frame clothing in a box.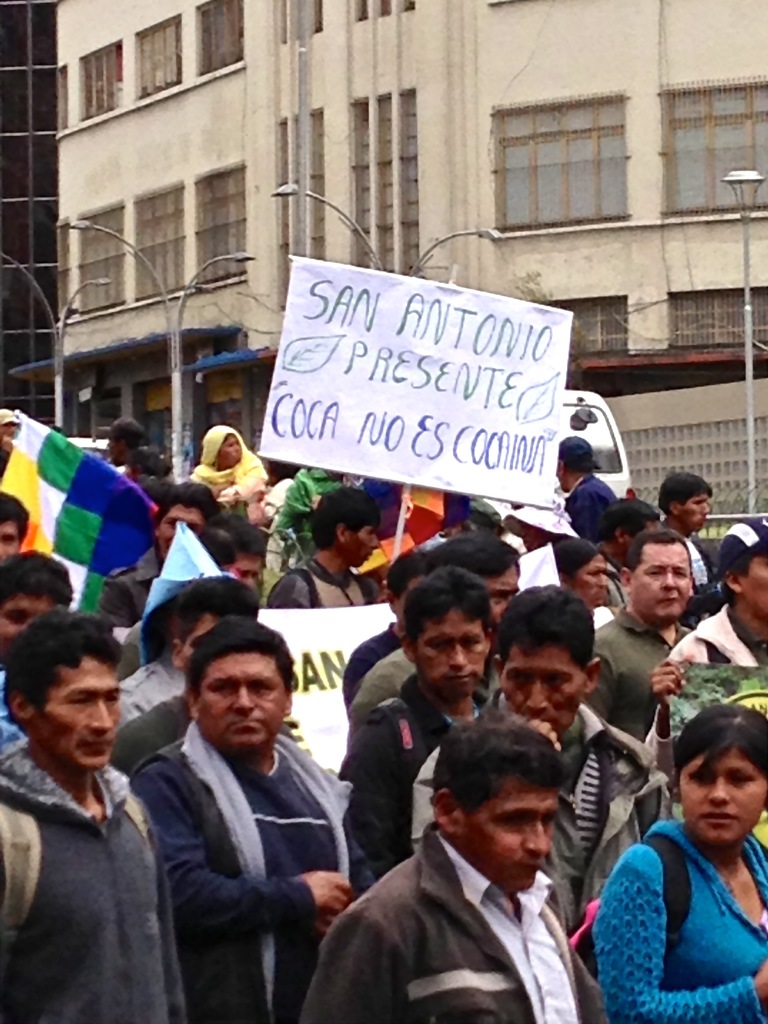
box(673, 615, 767, 662).
